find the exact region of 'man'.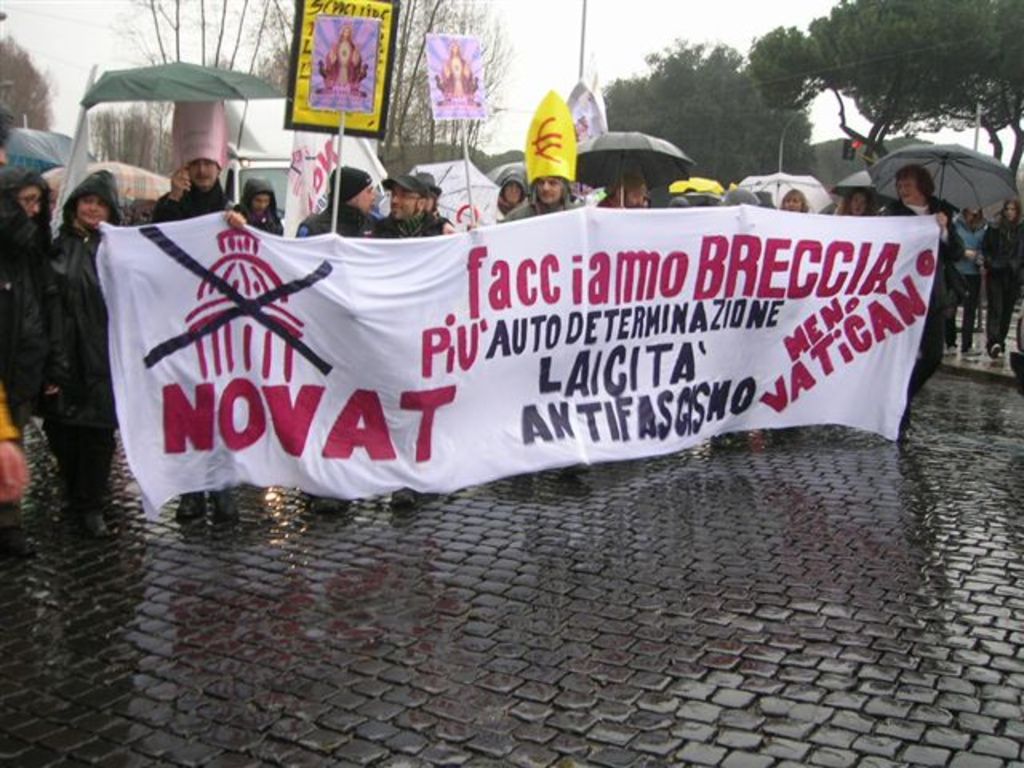
Exact region: detection(371, 171, 448, 502).
